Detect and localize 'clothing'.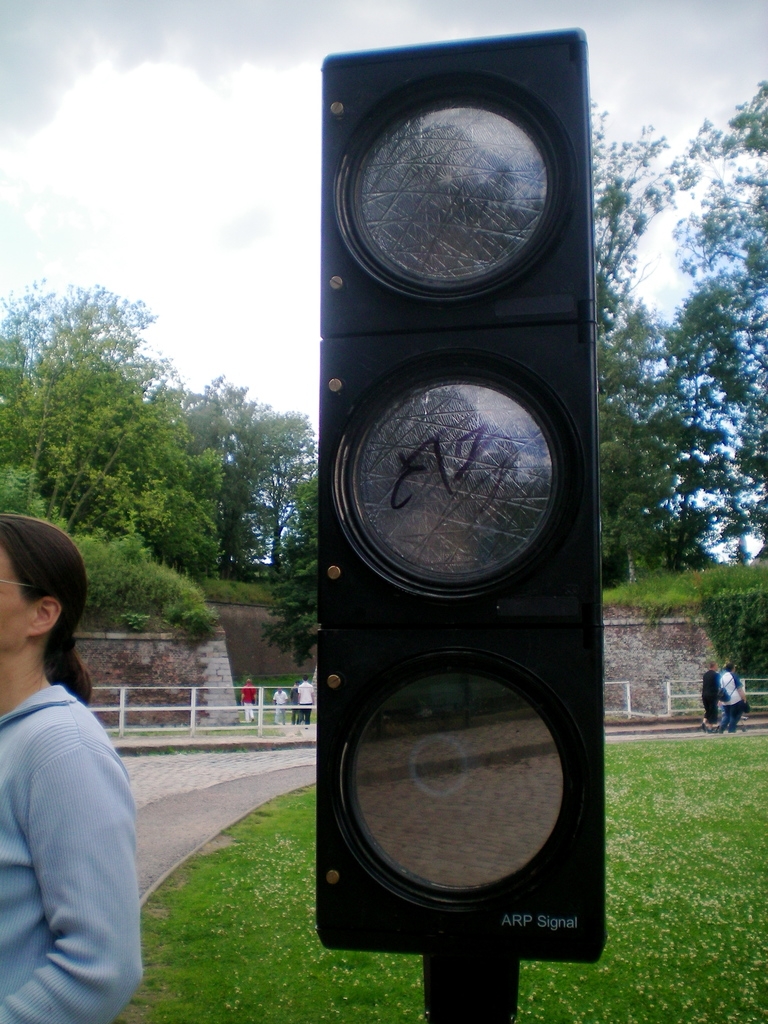
Localized at select_region(298, 680, 312, 720).
